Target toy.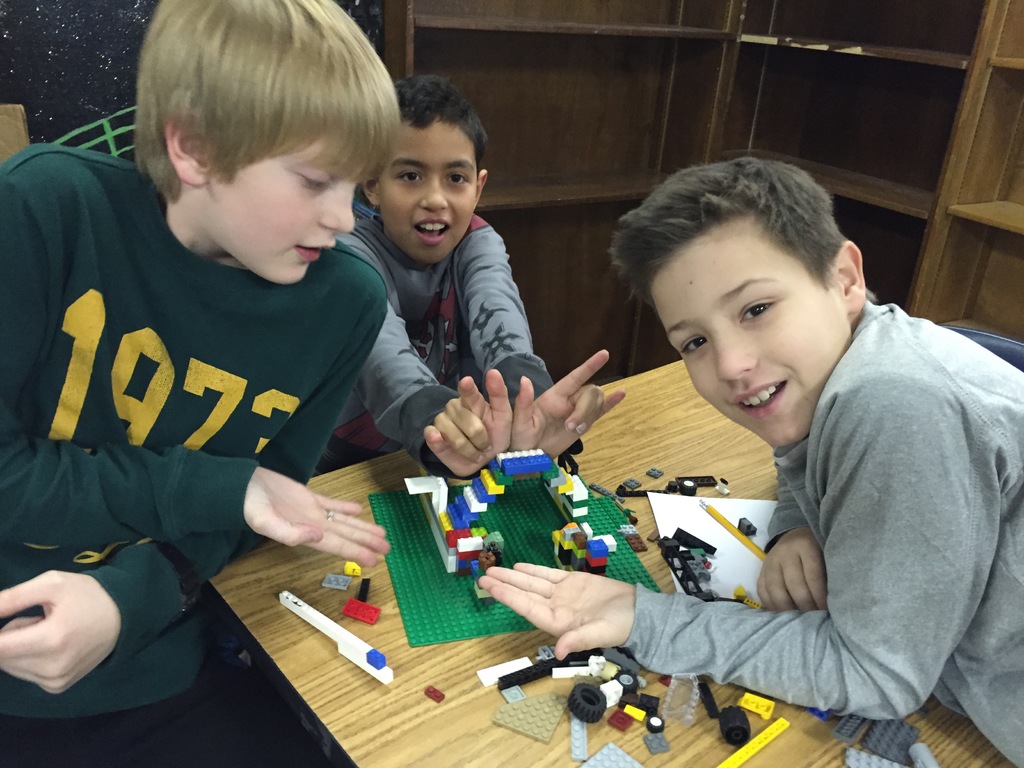
Target region: box(649, 466, 664, 479).
